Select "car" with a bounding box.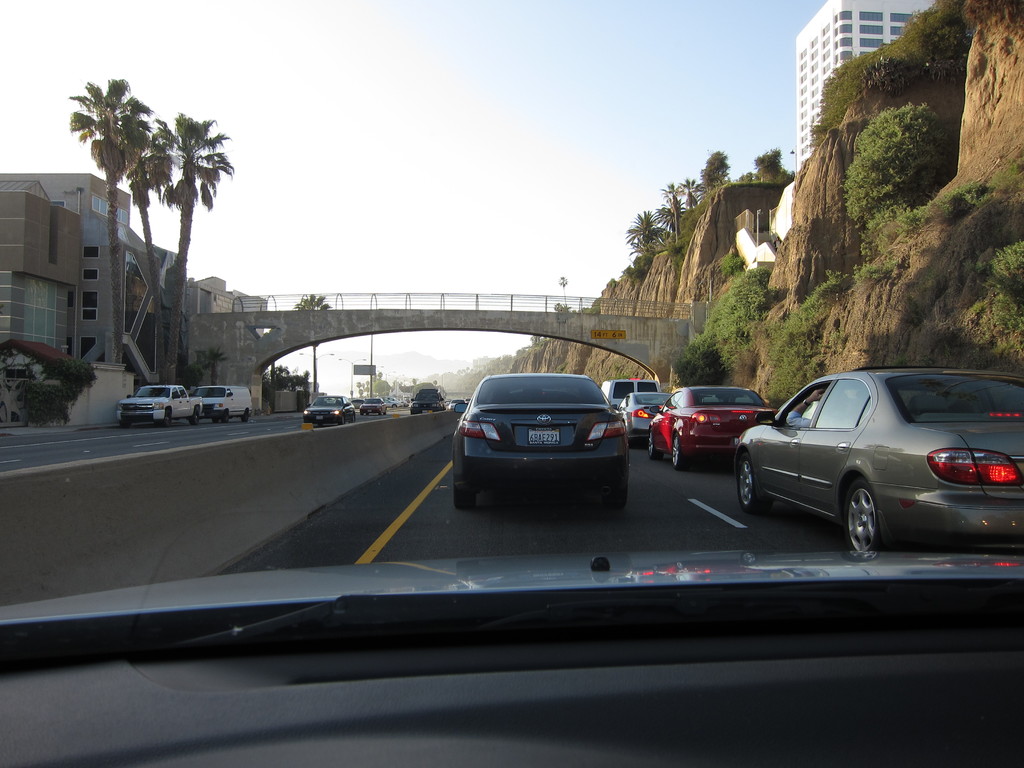
[x1=613, y1=391, x2=674, y2=443].
